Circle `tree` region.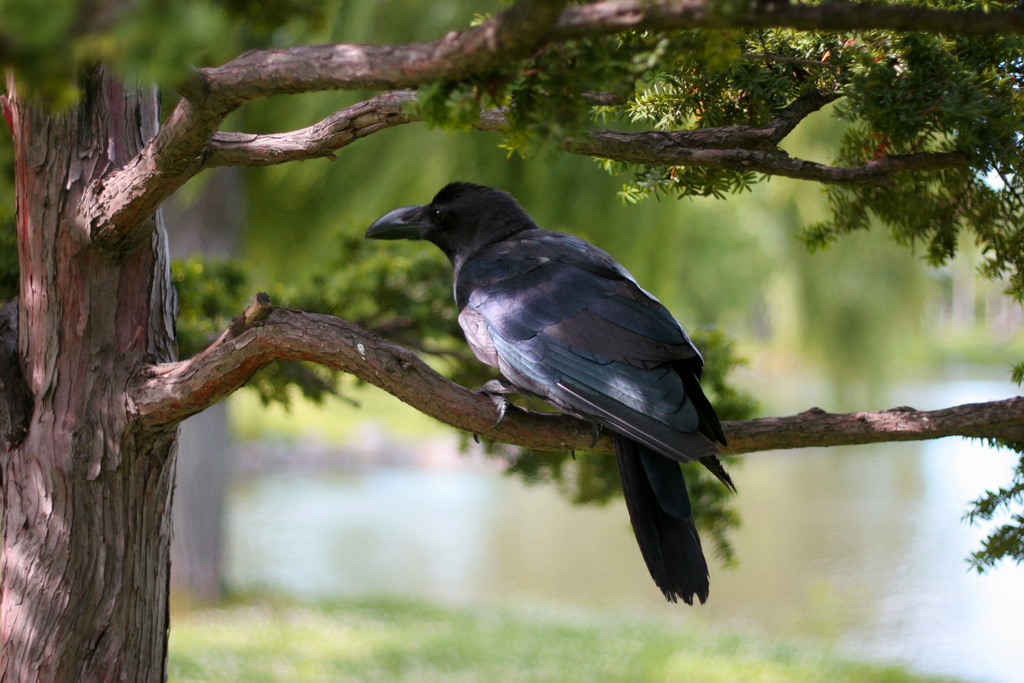
Region: left=0, top=0, right=1023, bottom=682.
